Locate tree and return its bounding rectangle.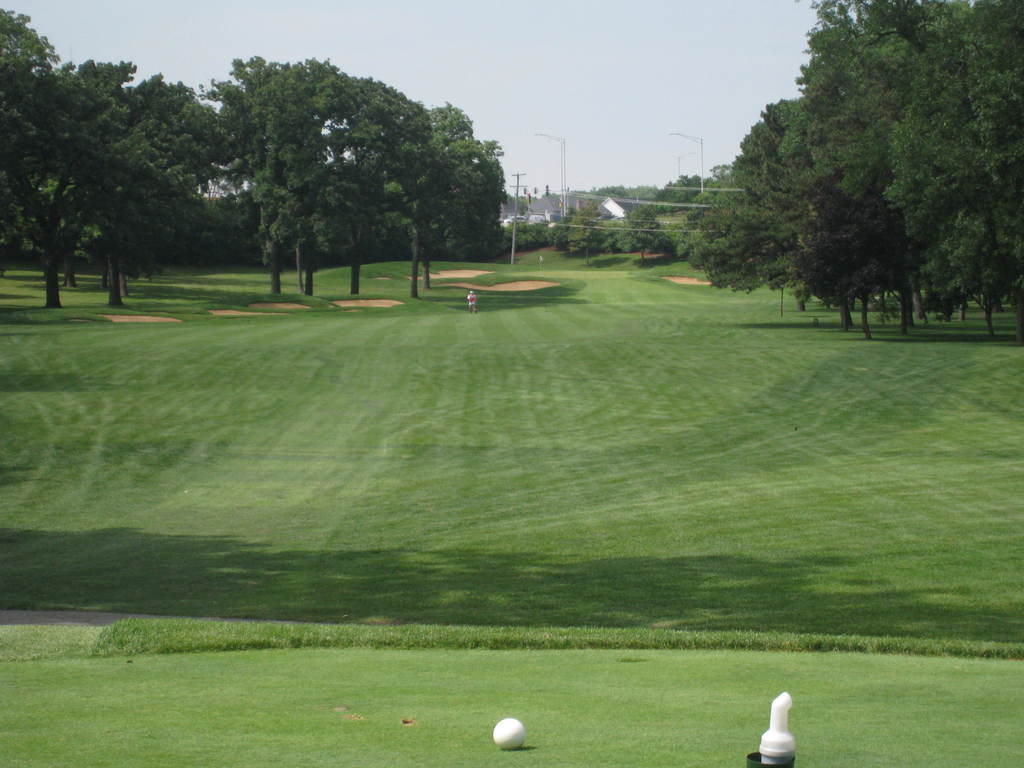
[x1=17, y1=61, x2=197, y2=308].
